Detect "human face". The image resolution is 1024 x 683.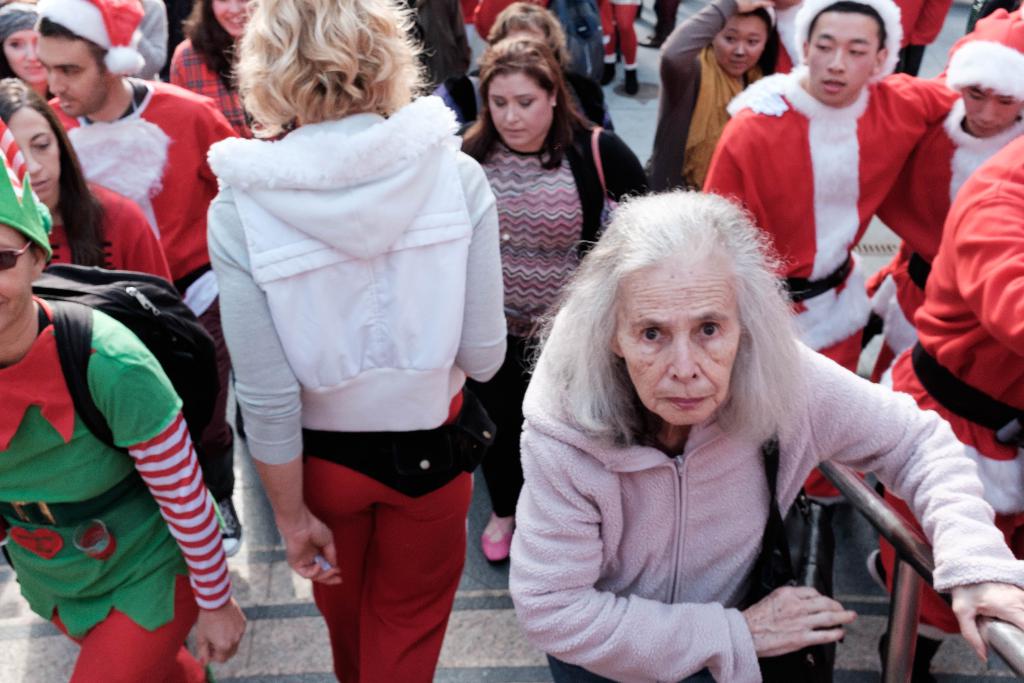
31,31,105,115.
